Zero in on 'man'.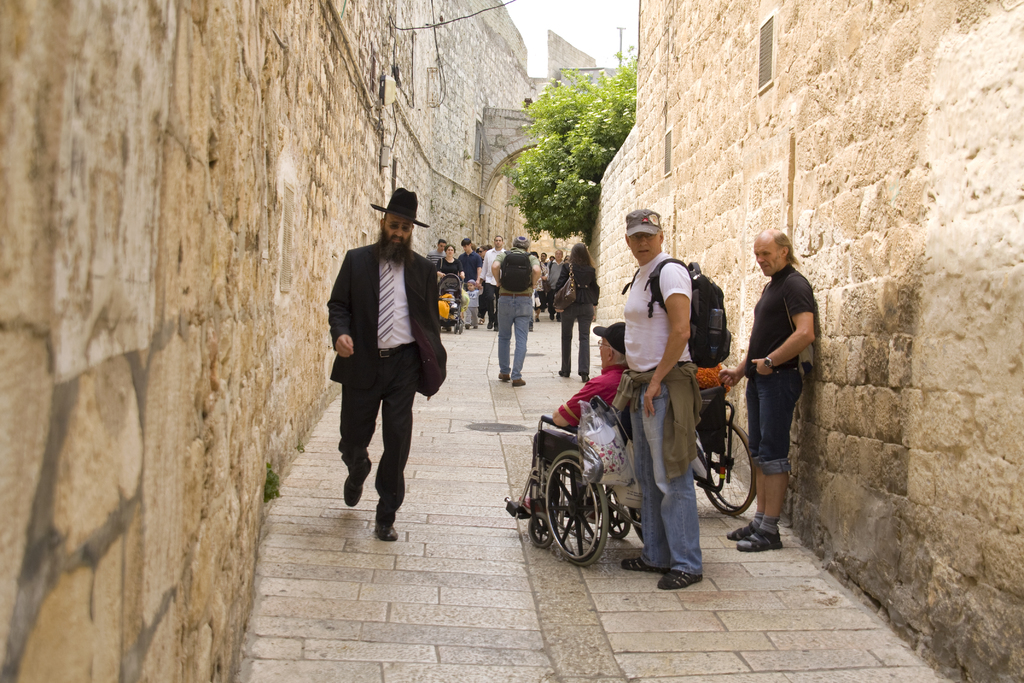
Zeroed in: region(509, 319, 628, 518).
